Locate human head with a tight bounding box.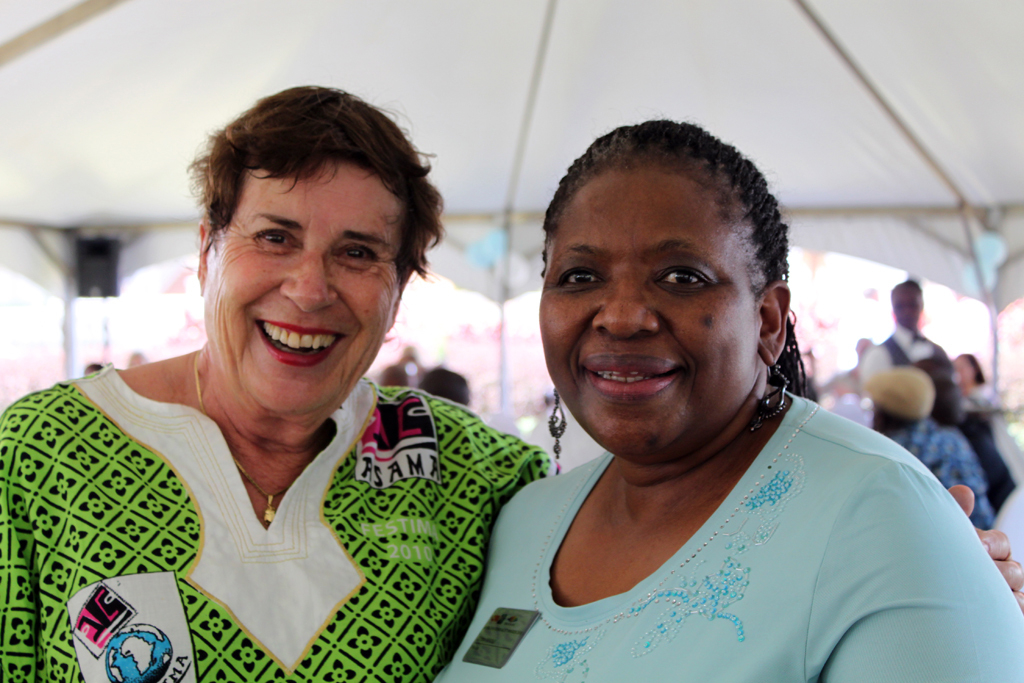
<bbox>891, 277, 920, 330</bbox>.
